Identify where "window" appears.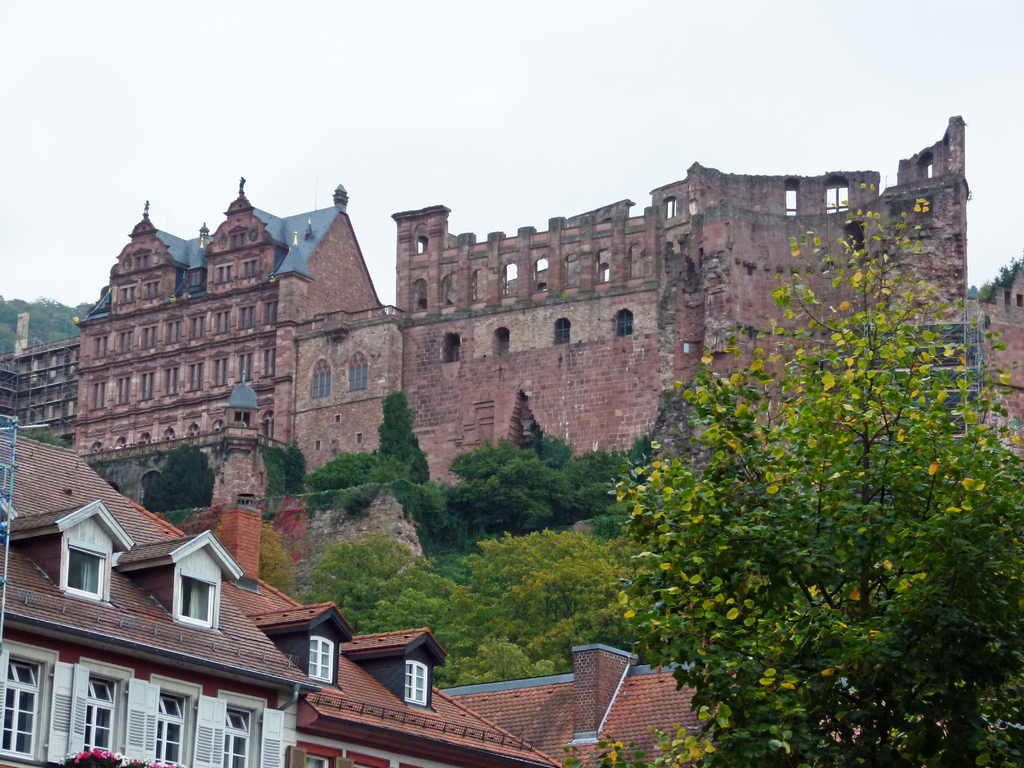
Appears at bbox=[89, 437, 108, 452].
